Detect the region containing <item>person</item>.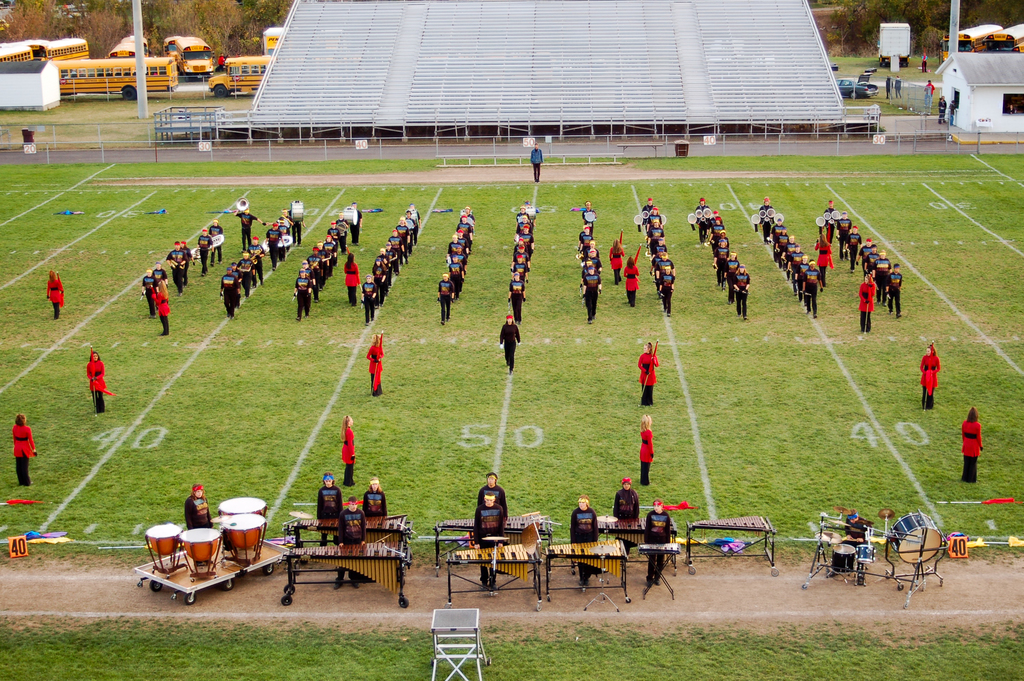
<region>154, 286, 173, 331</region>.
